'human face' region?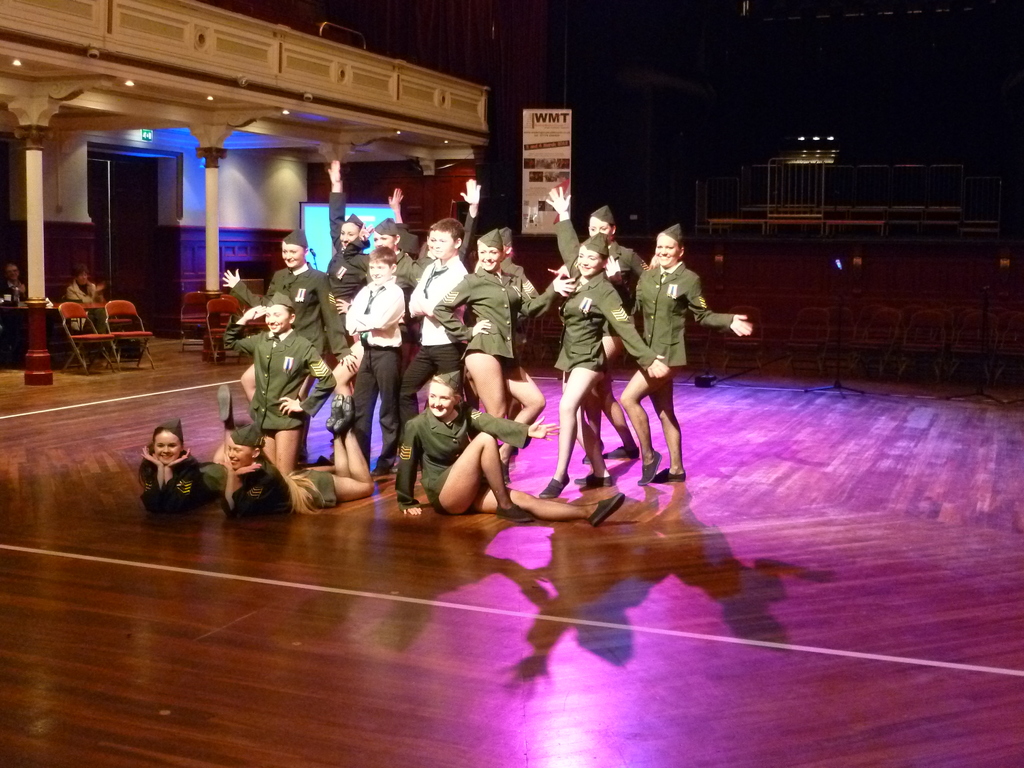
426:379:460:419
